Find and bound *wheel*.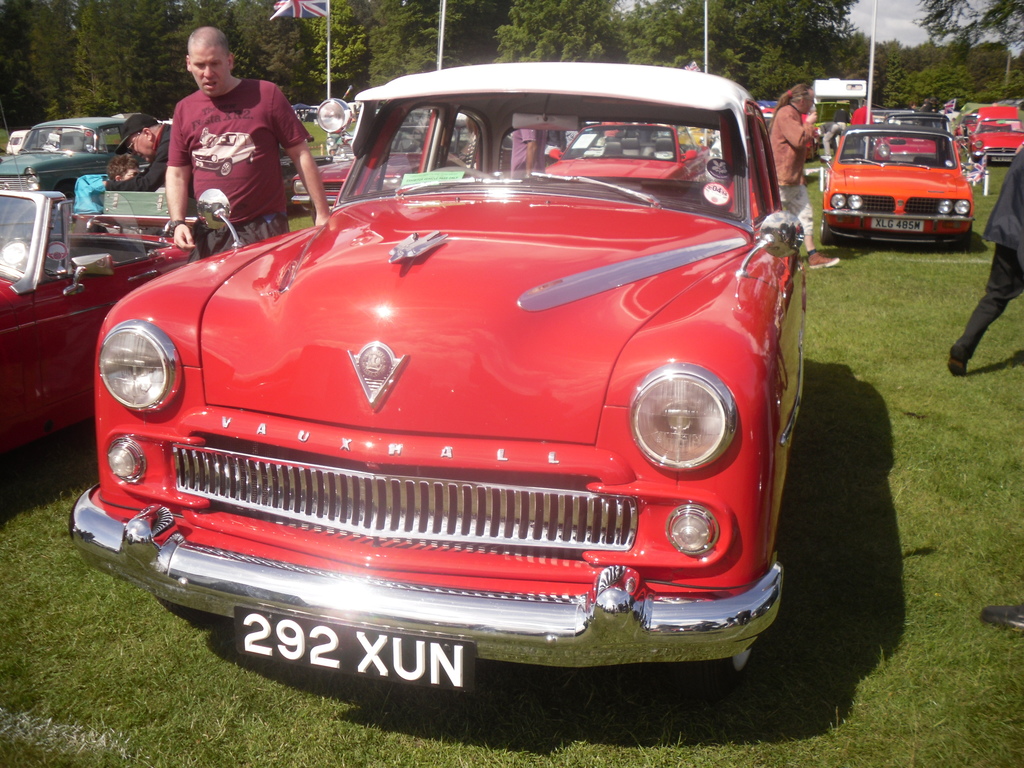
Bound: detection(156, 600, 216, 627).
